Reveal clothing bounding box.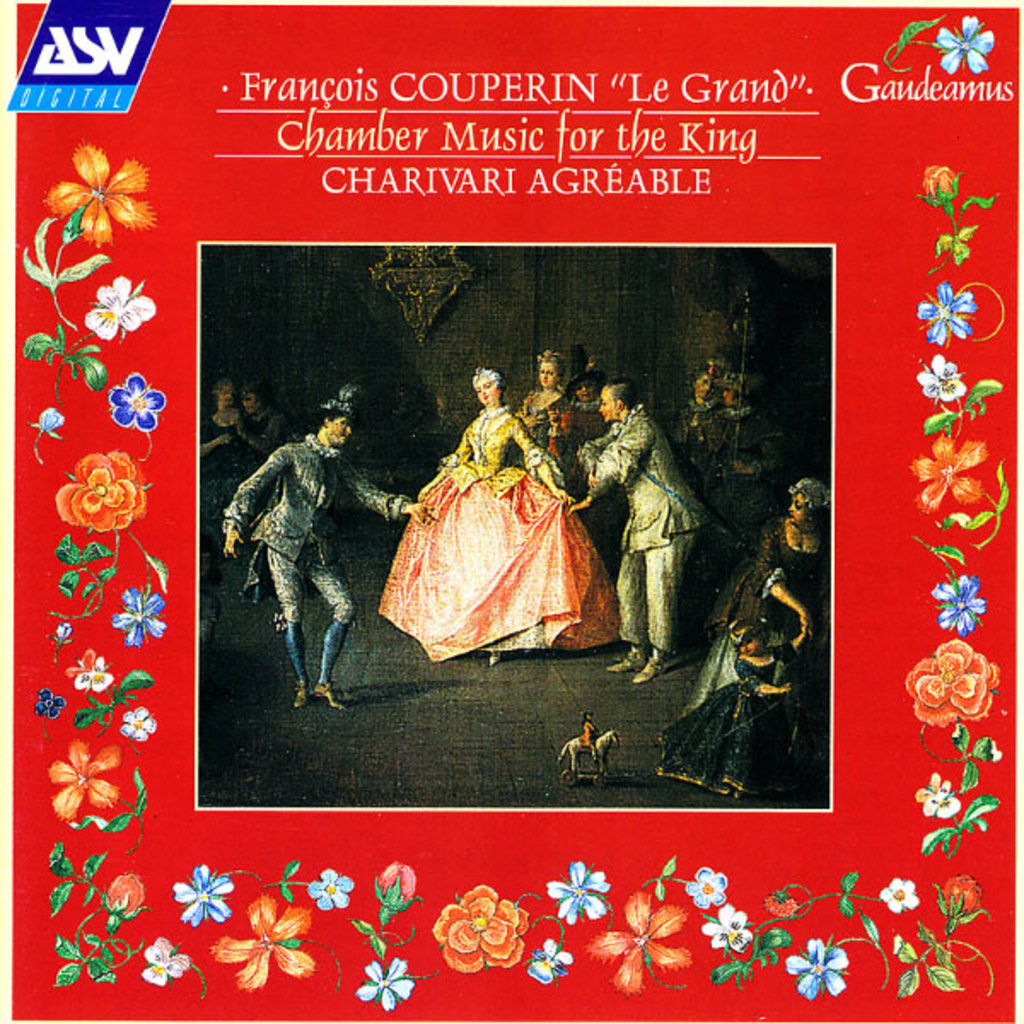
Revealed: x1=591, y1=396, x2=715, y2=660.
